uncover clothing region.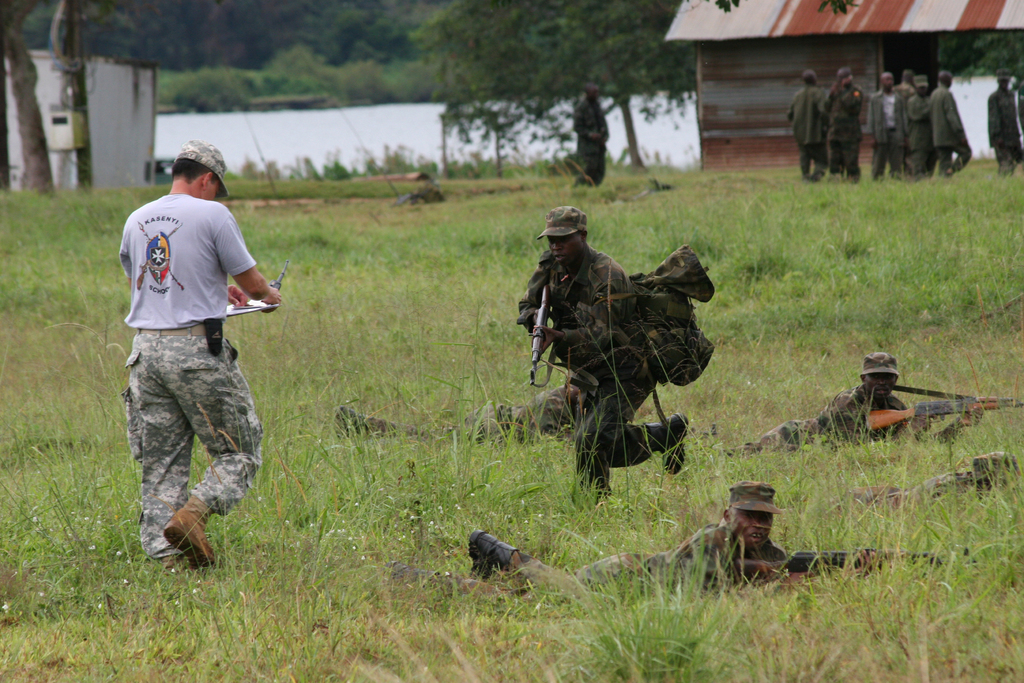
Uncovered: [x1=721, y1=390, x2=917, y2=468].
